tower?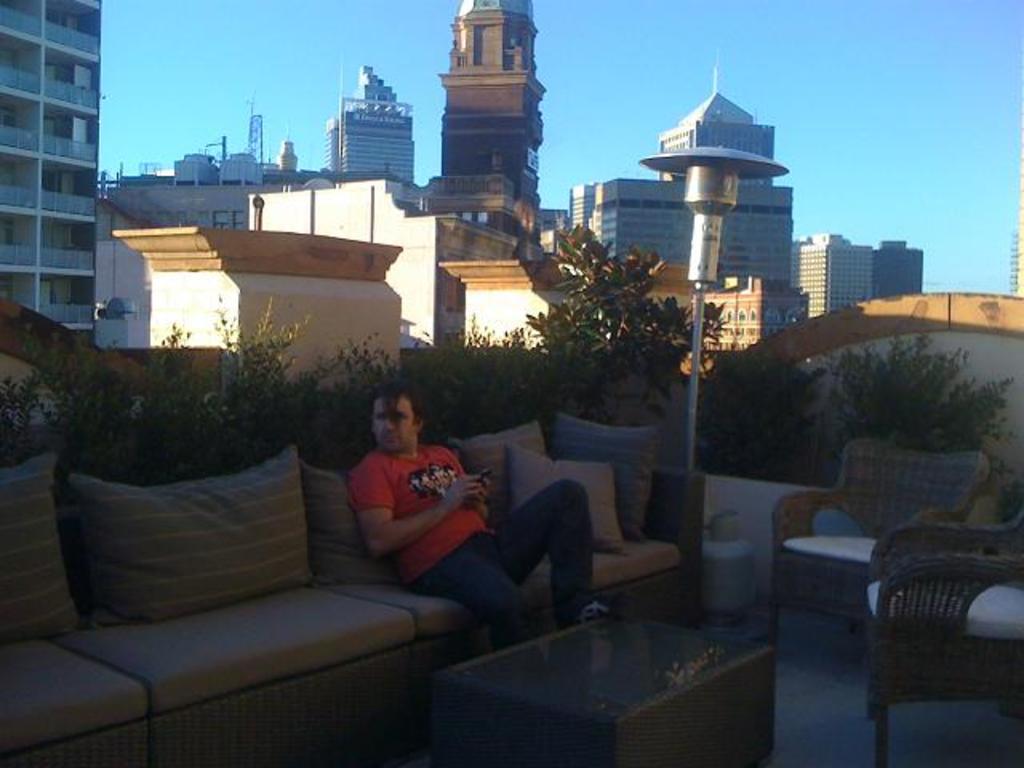
[x1=554, y1=54, x2=806, y2=365]
